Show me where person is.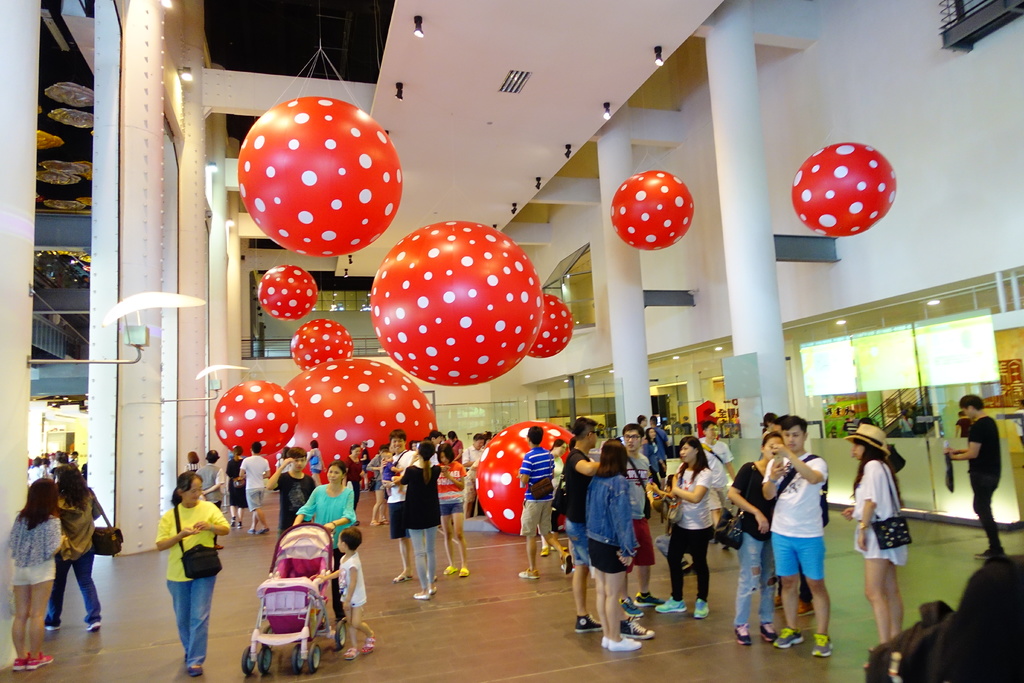
person is at <region>143, 450, 218, 665</region>.
